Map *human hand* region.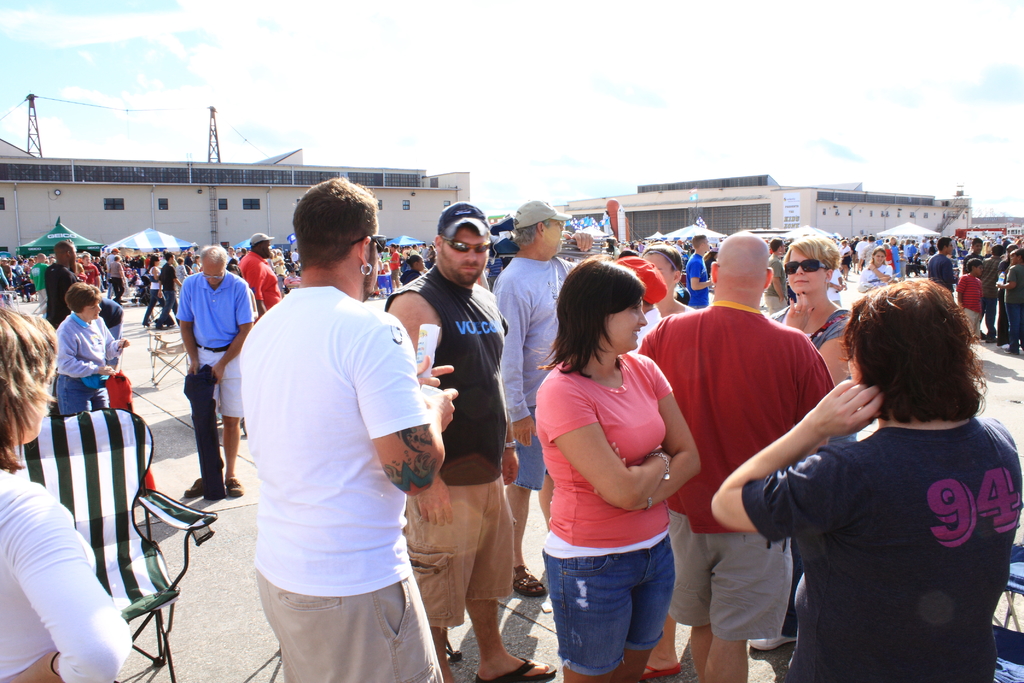
Mapped to {"x1": 12, "y1": 650, "x2": 60, "y2": 682}.
